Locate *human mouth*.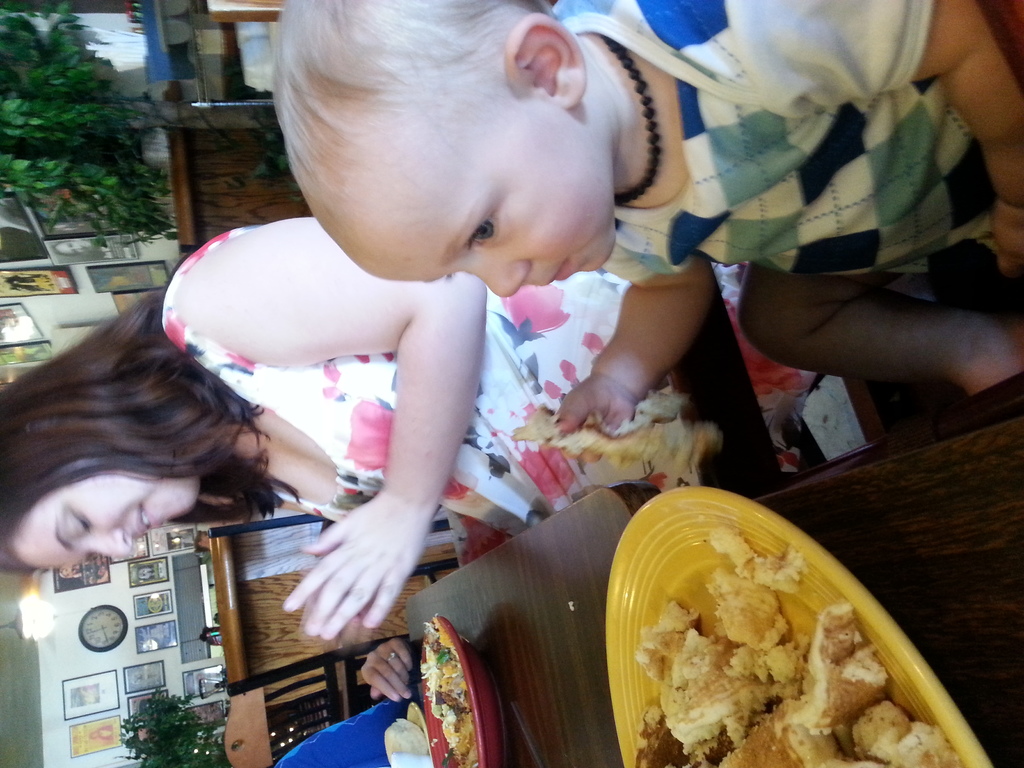
Bounding box: l=548, t=254, r=573, b=286.
